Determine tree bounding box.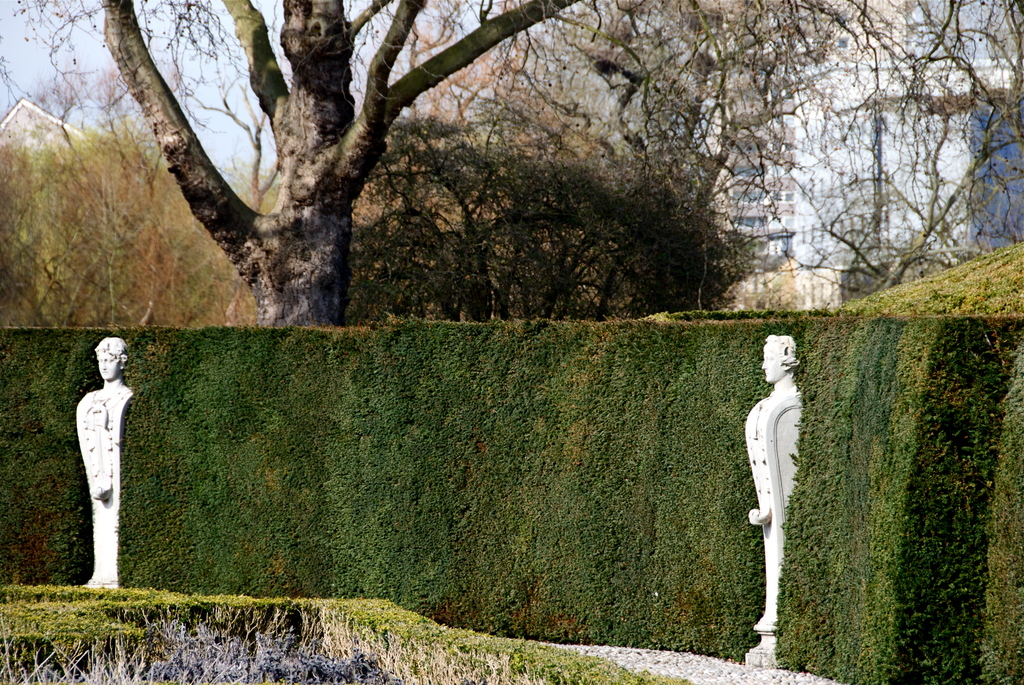
Determined: {"x1": 0, "y1": 0, "x2": 1020, "y2": 372}.
